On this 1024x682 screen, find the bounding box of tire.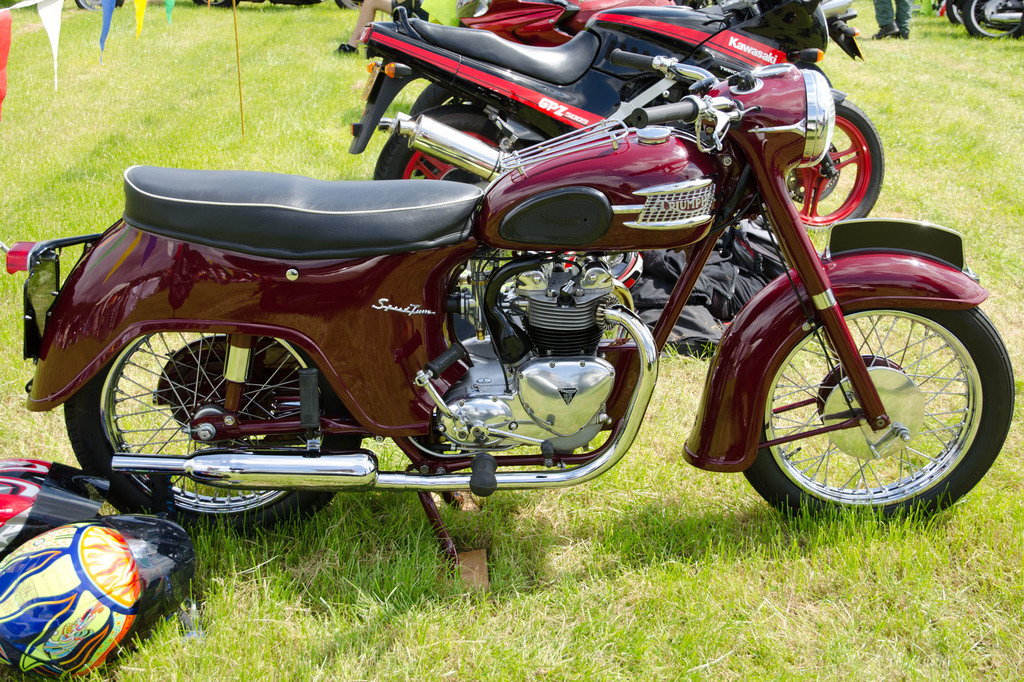
Bounding box: (x1=742, y1=305, x2=1014, y2=531).
